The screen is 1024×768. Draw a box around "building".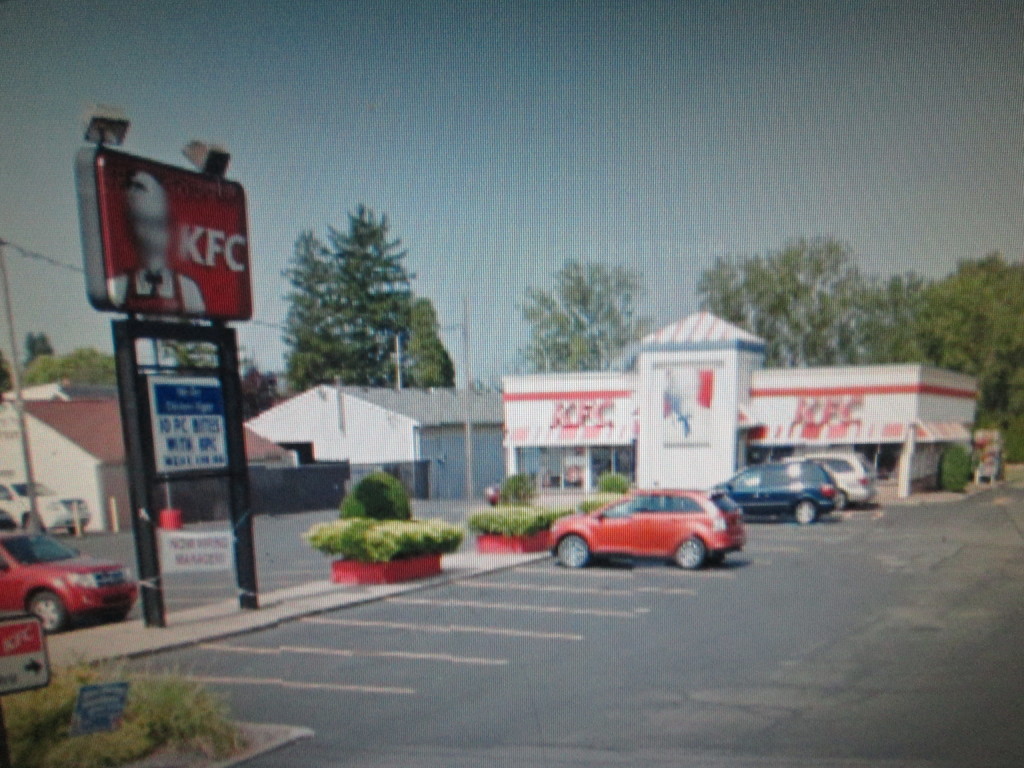
locate(494, 307, 980, 495).
